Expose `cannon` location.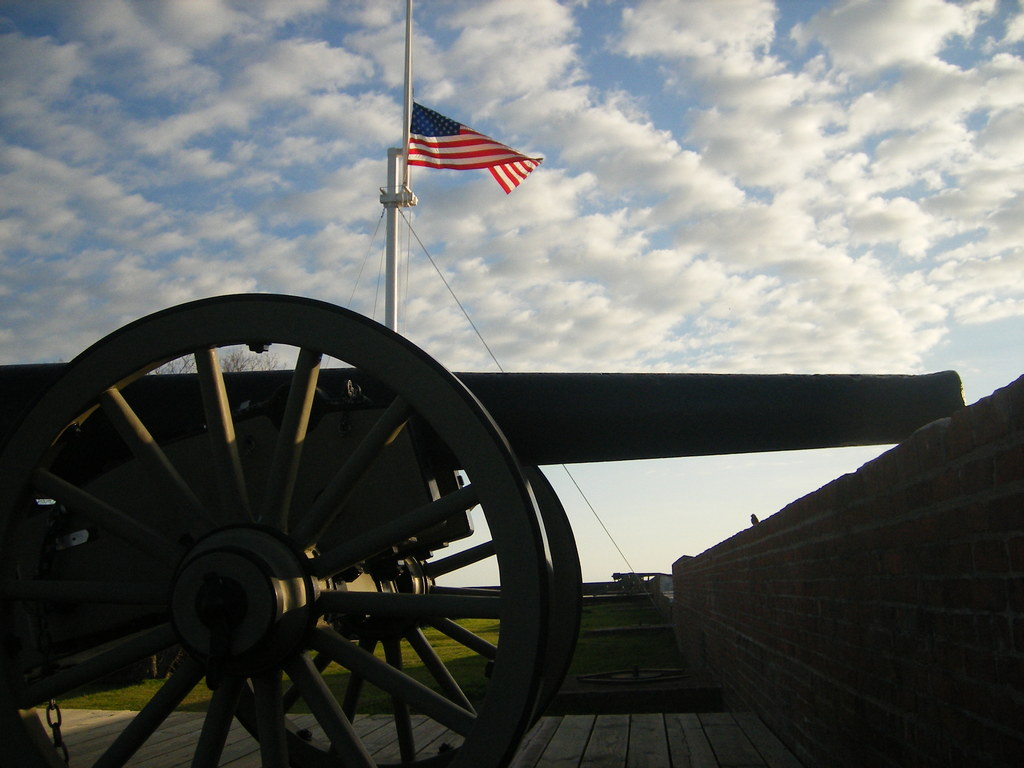
Exposed at x1=0, y1=287, x2=970, y2=767.
